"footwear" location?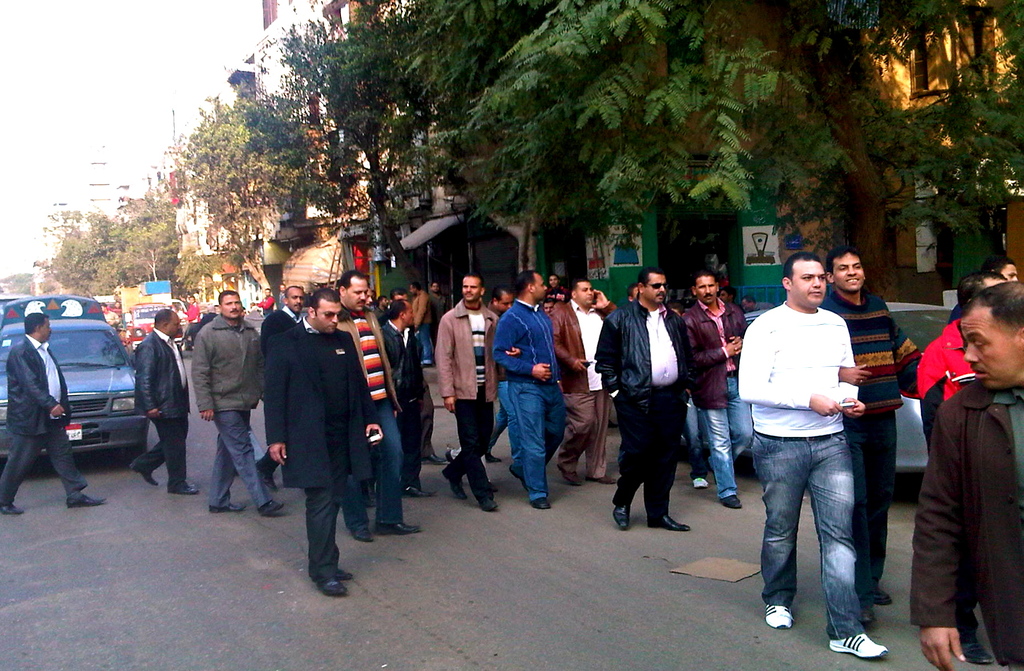
bbox(766, 605, 792, 629)
